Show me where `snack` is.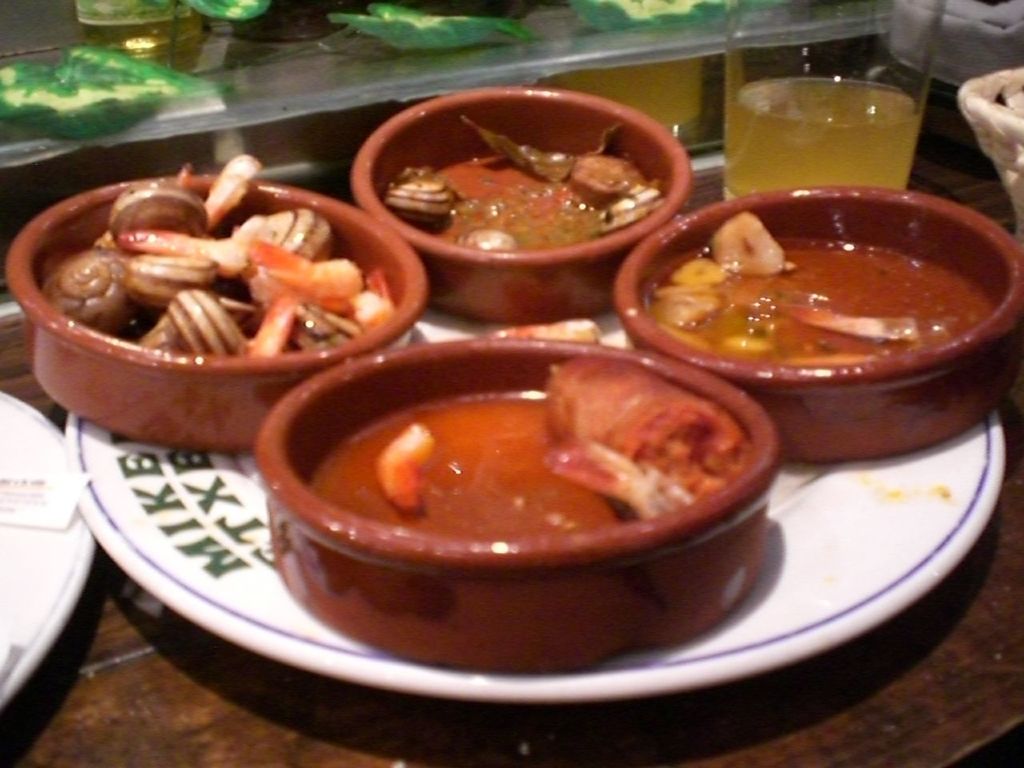
`snack` is at left=302, top=346, right=754, bottom=543.
